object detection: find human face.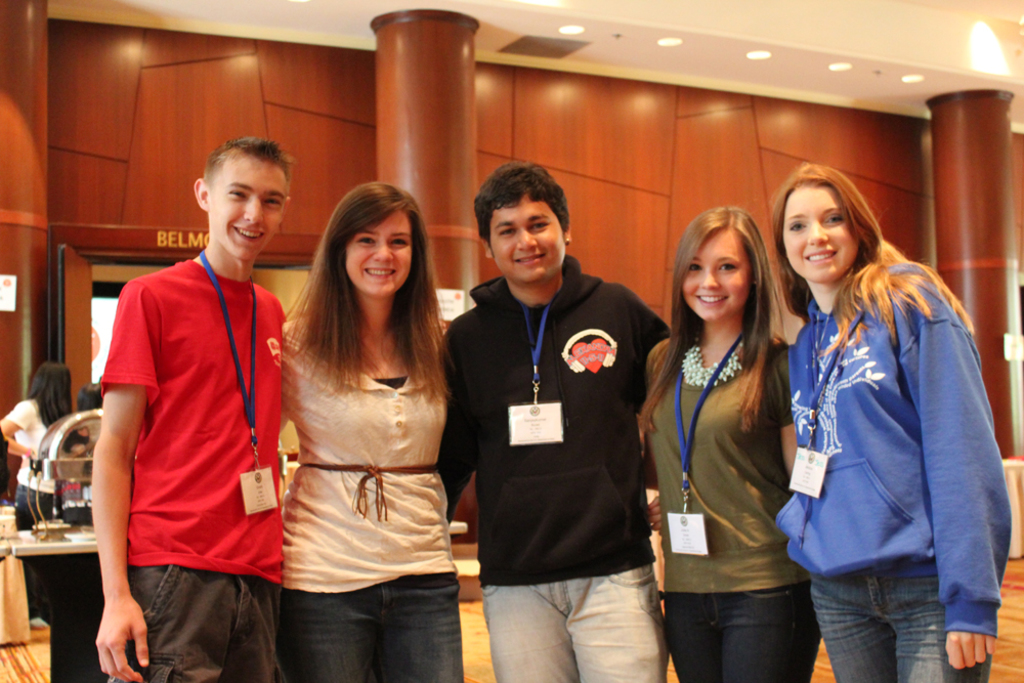
[left=207, top=160, right=288, bottom=258].
